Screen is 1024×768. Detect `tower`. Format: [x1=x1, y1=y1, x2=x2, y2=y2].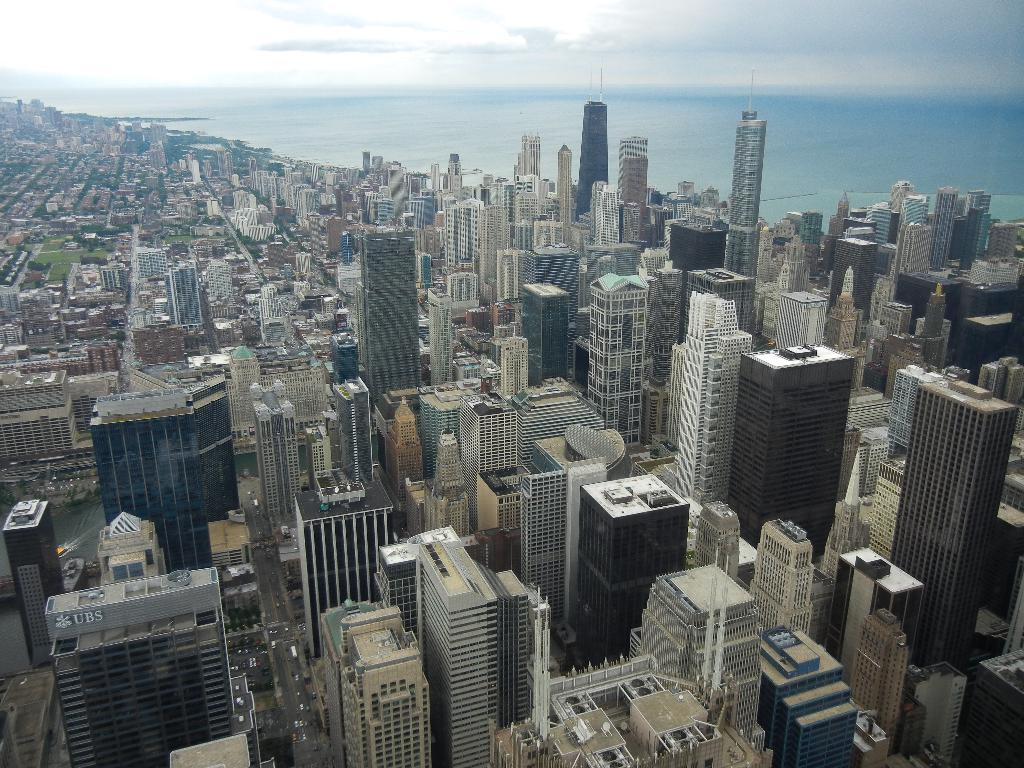
[x1=728, y1=338, x2=851, y2=557].
